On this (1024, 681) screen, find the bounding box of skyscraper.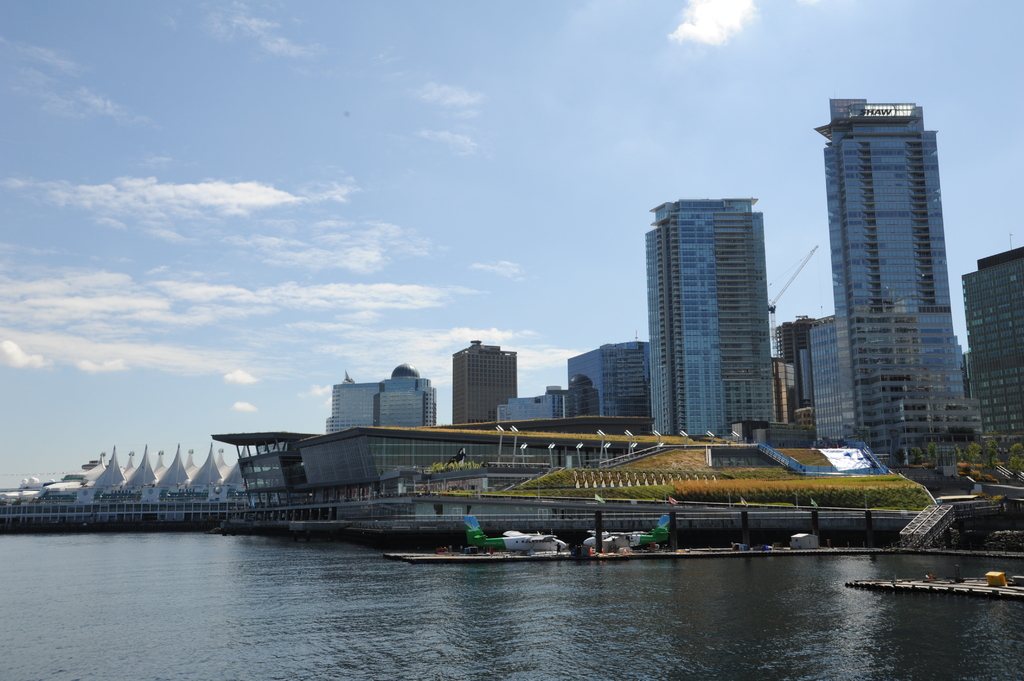
Bounding box: select_region(812, 65, 979, 490).
